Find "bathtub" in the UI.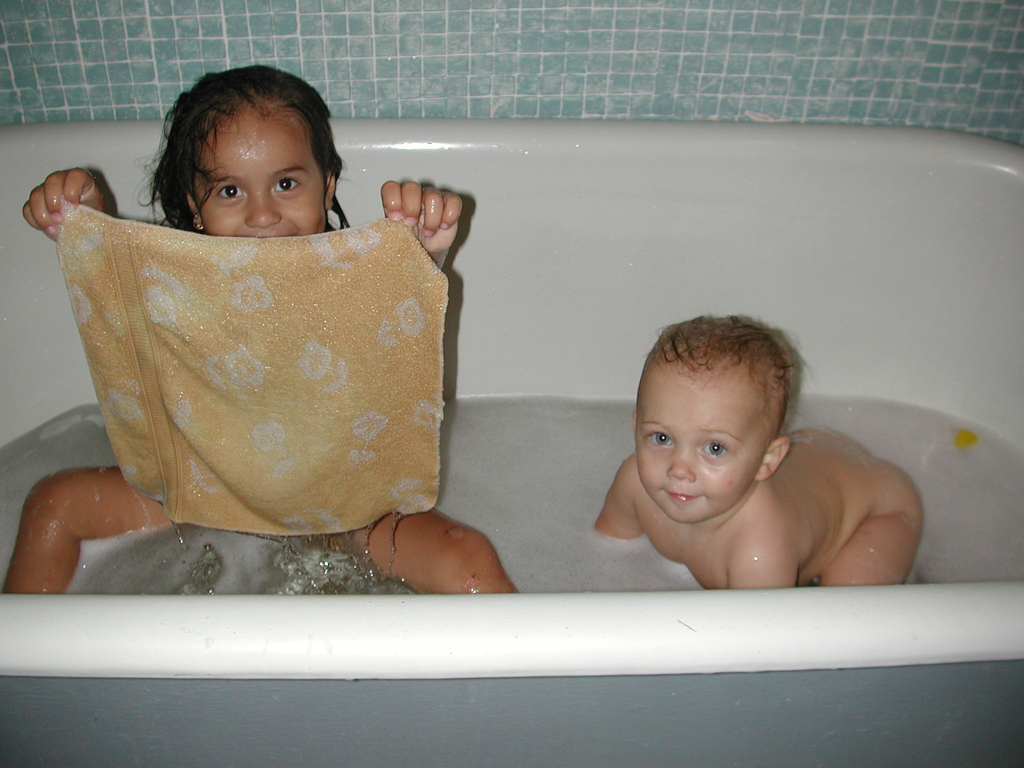
UI element at [0, 117, 1023, 767].
